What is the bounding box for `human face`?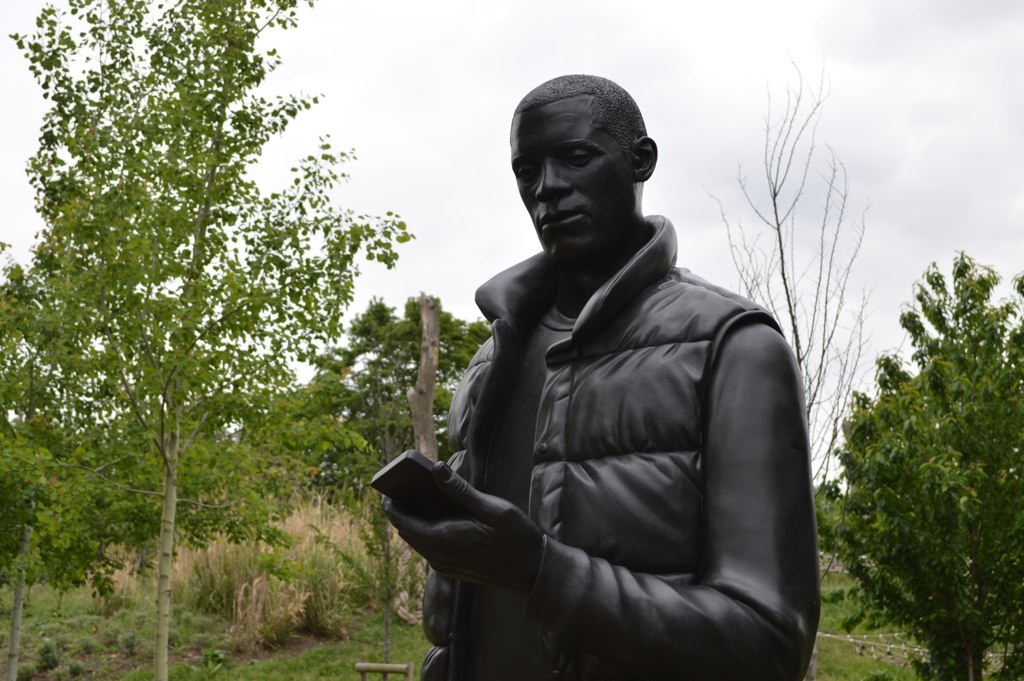
left=509, top=97, right=630, bottom=248.
